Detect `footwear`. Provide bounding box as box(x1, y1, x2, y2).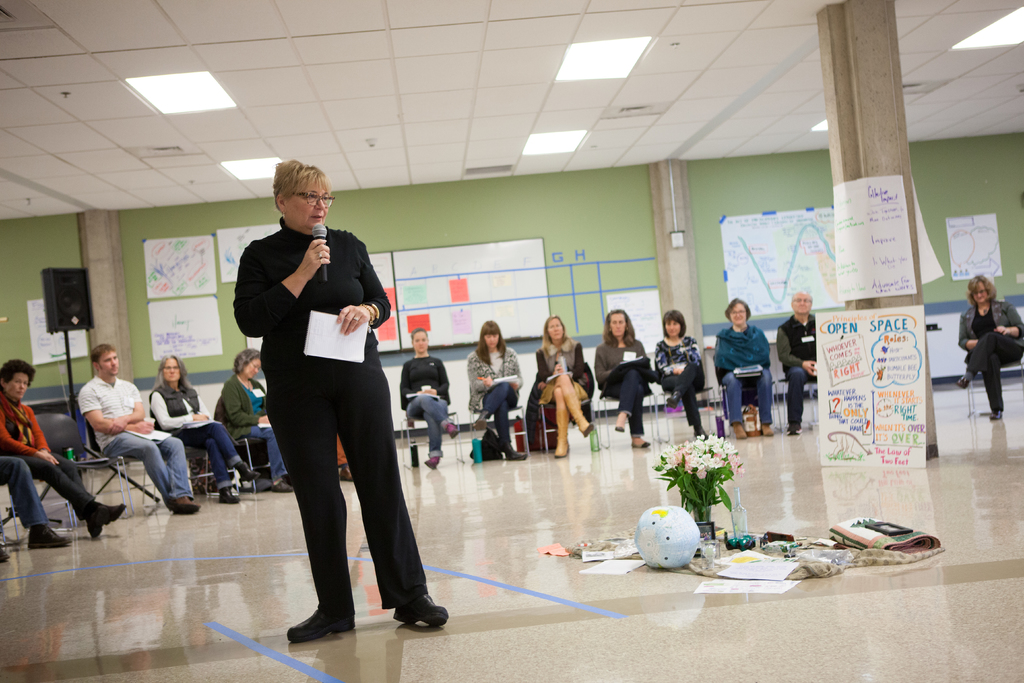
box(24, 525, 69, 548).
